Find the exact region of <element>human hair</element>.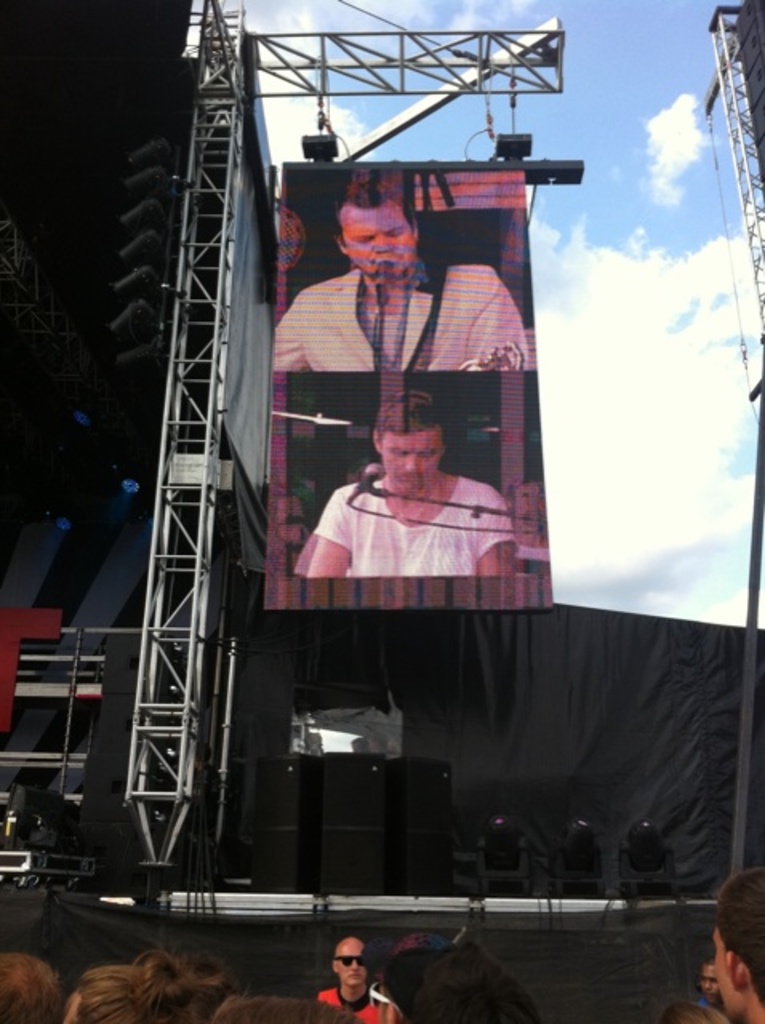
Exact region: box(208, 992, 368, 1022).
